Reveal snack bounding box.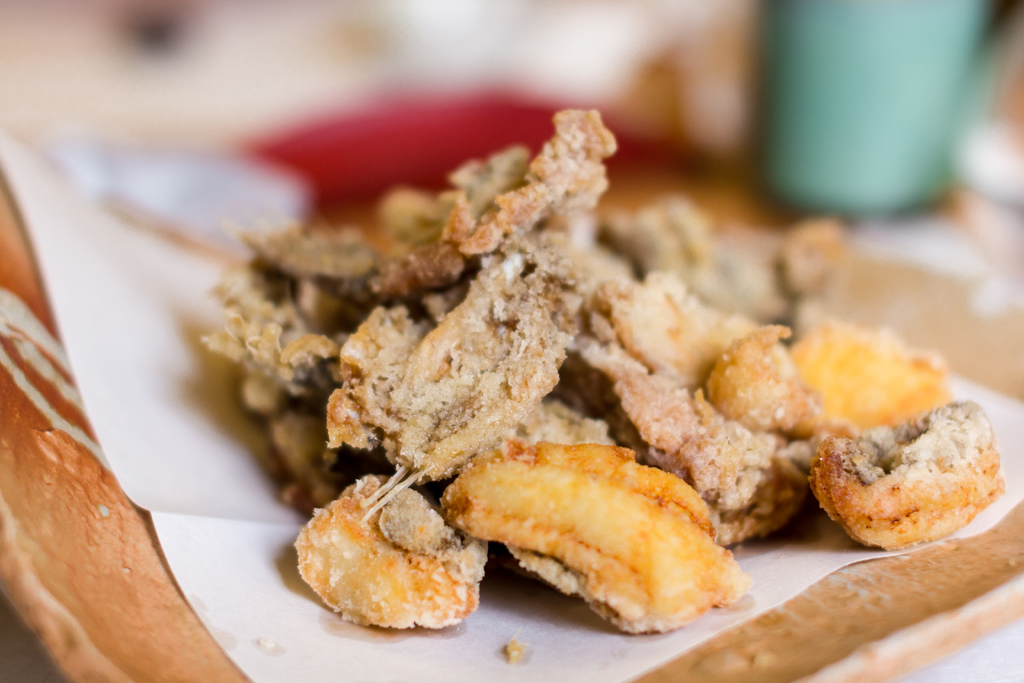
Revealed: 193/107/945/651.
